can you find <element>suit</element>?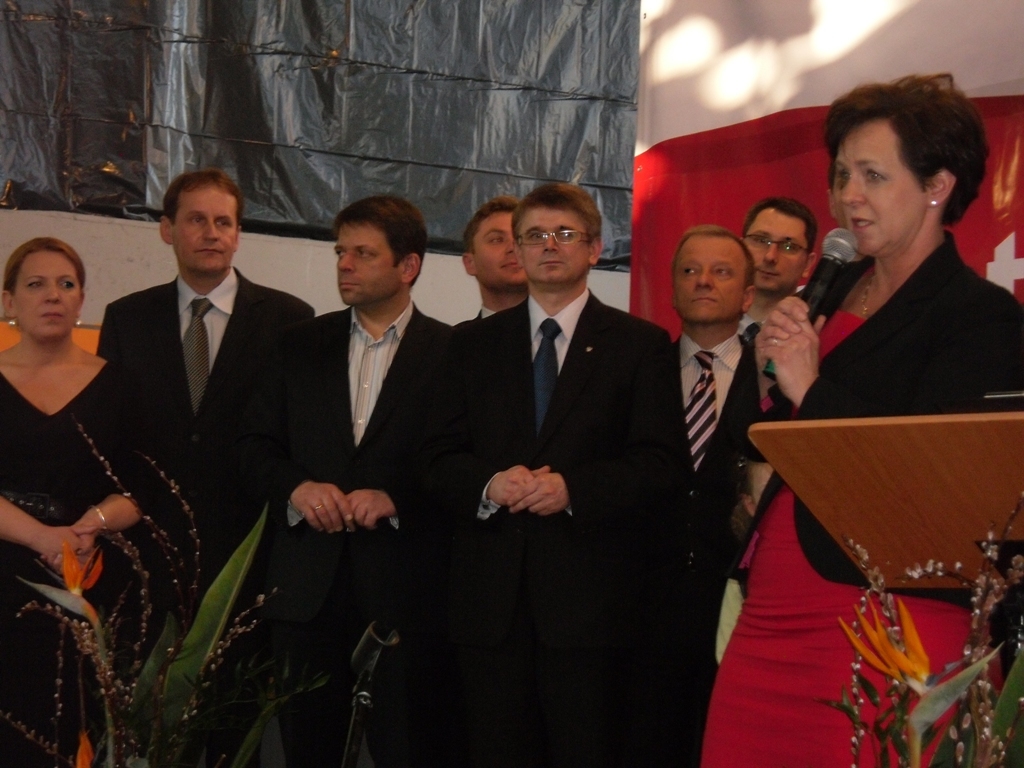
Yes, bounding box: box(248, 303, 458, 765).
